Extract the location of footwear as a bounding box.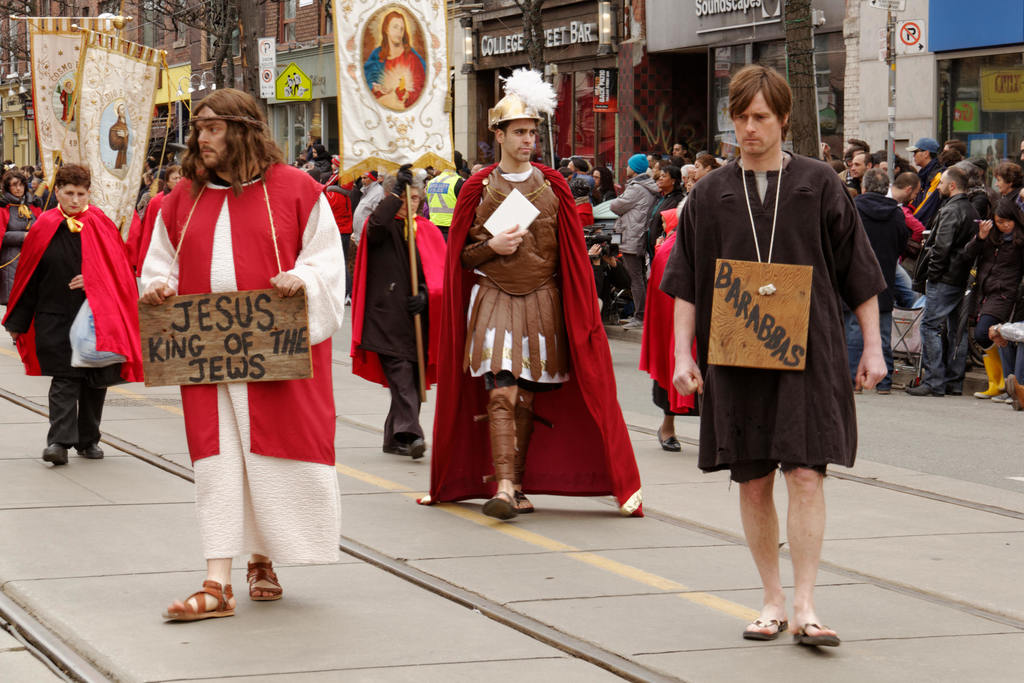
pyautogui.locateOnScreen(383, 441, 403, 459).
